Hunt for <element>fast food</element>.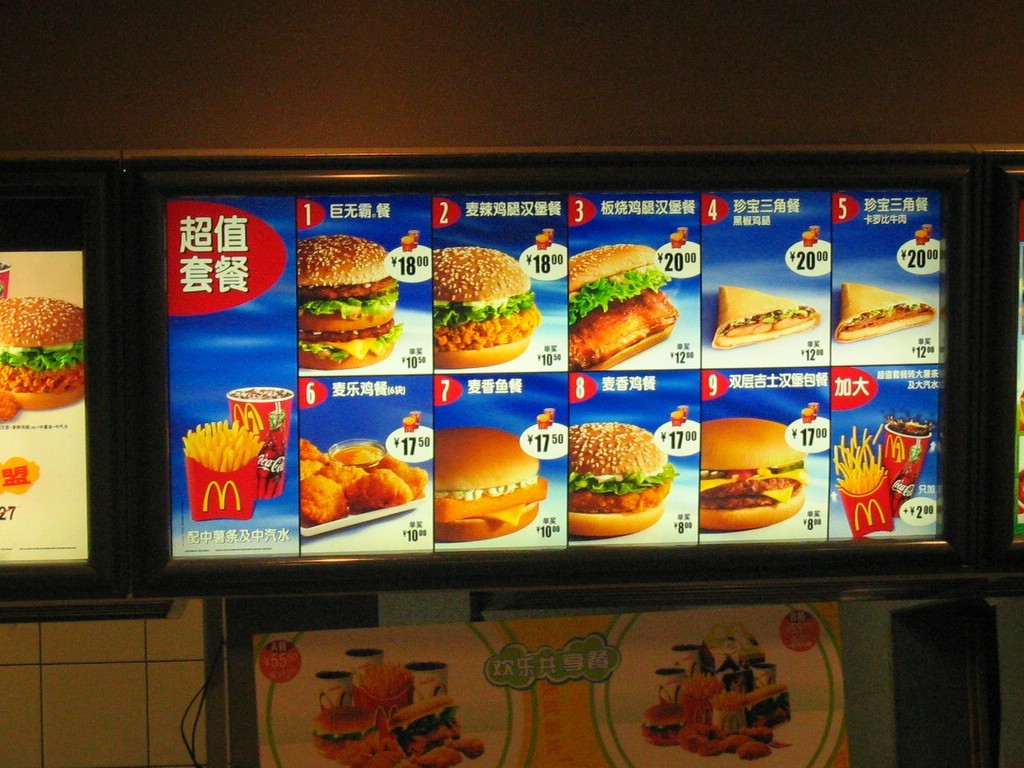
Hunted down at 575, 271, 685, 368.
